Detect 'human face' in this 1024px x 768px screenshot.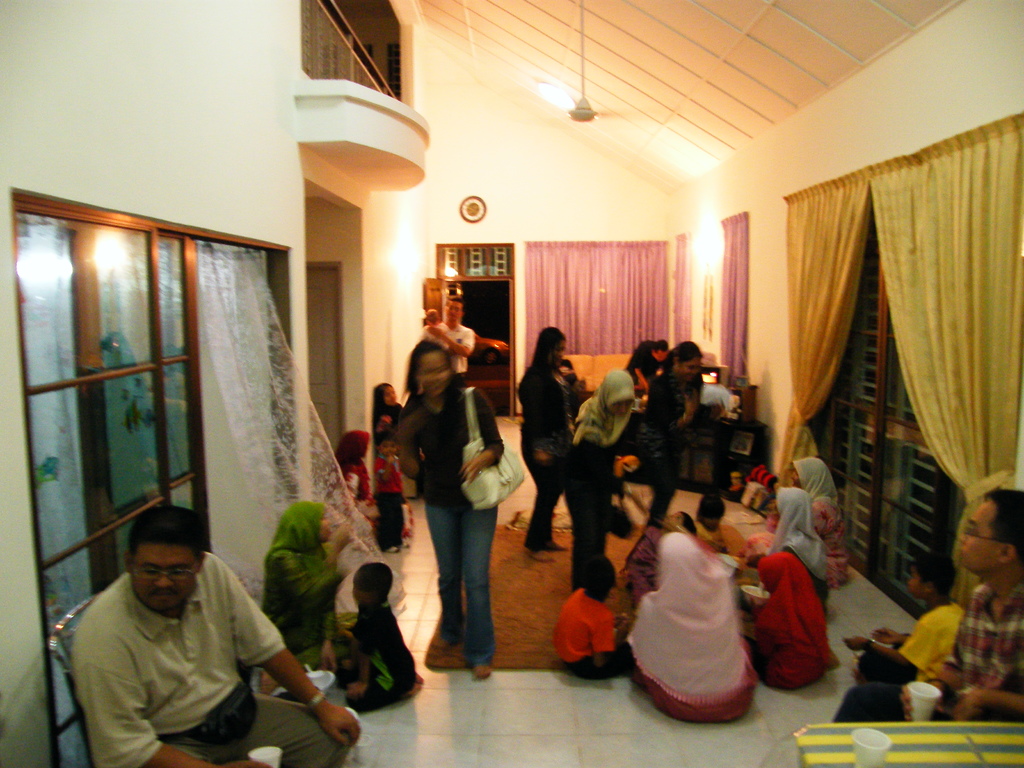
Detection: 961,500,996,573.
